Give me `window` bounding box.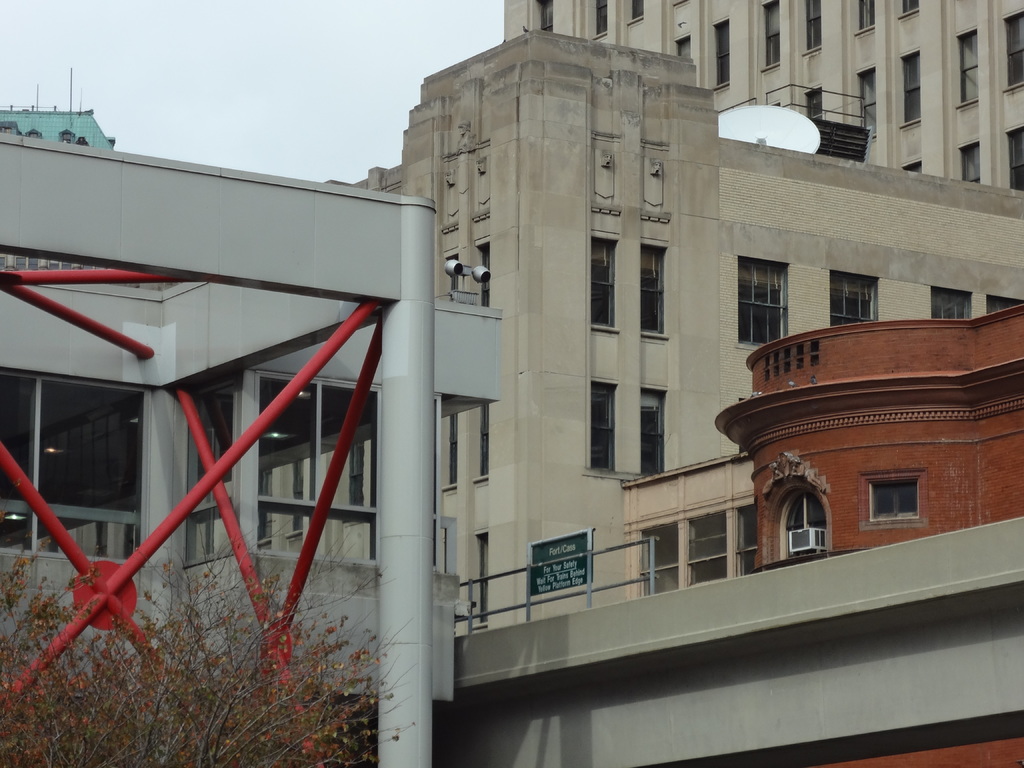
x1=533 y1=3 x2=554 y2=33.
